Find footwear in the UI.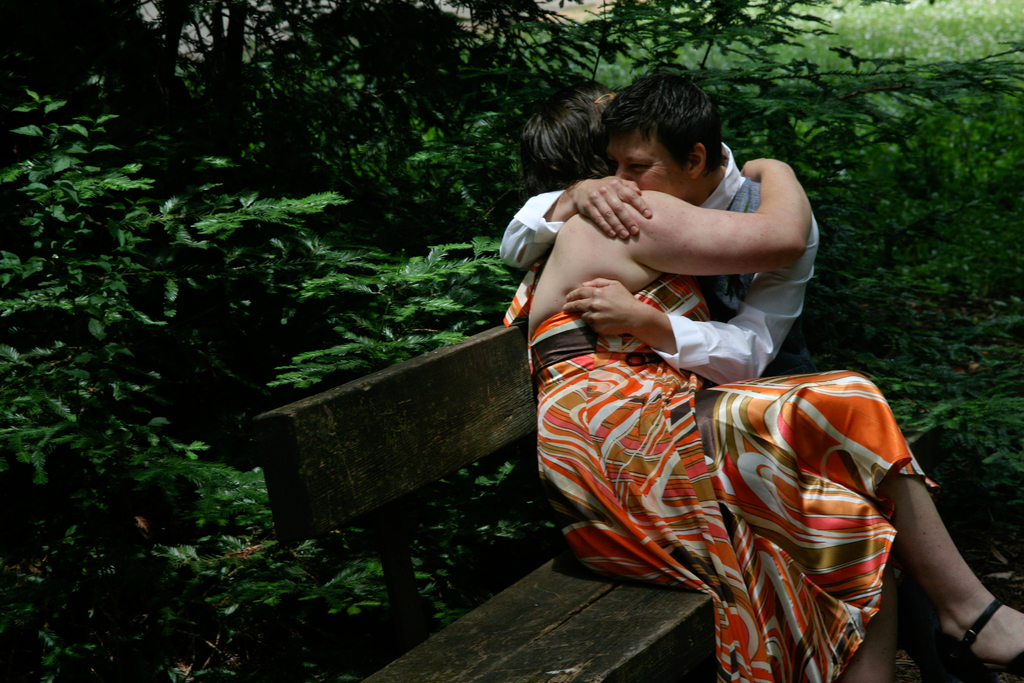
UI element at (left=939, top=602, right=1023, bottom=675).
